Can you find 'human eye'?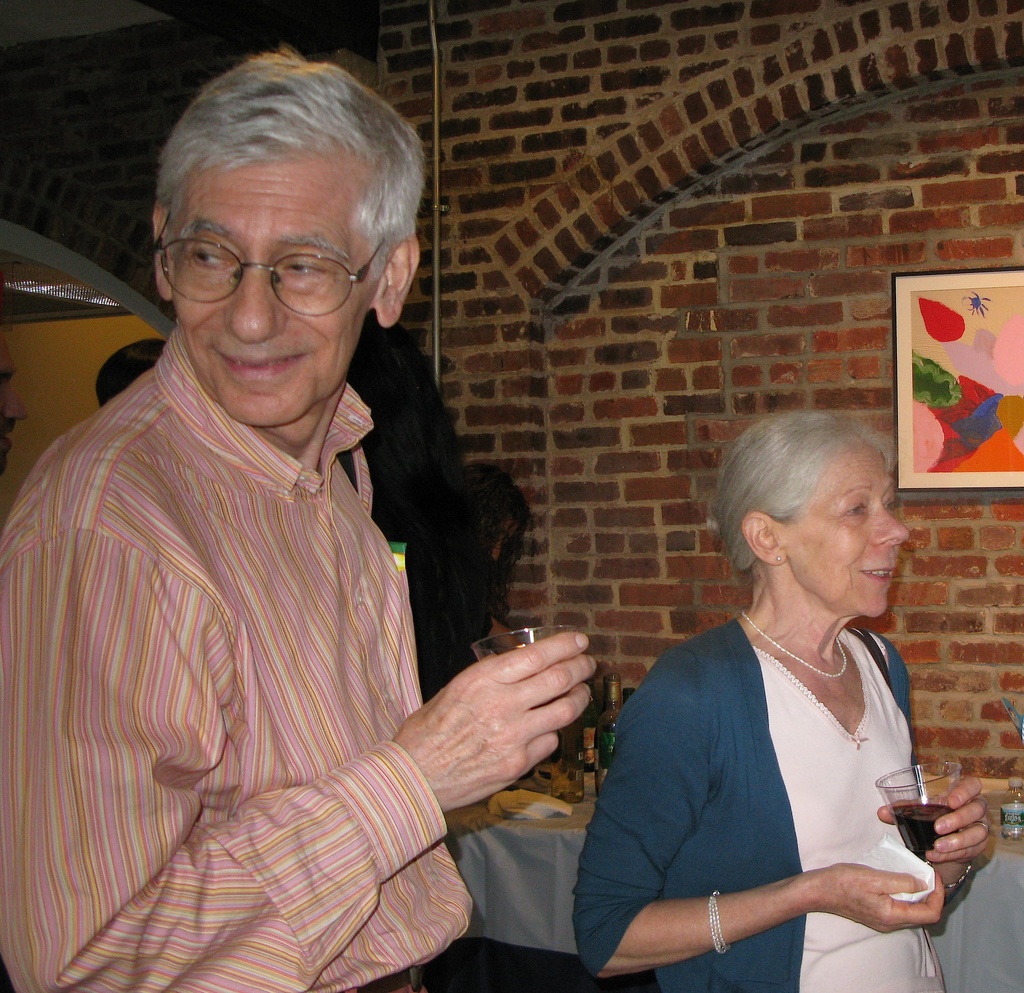
Yes, bounding box: 838,497,867,521.
